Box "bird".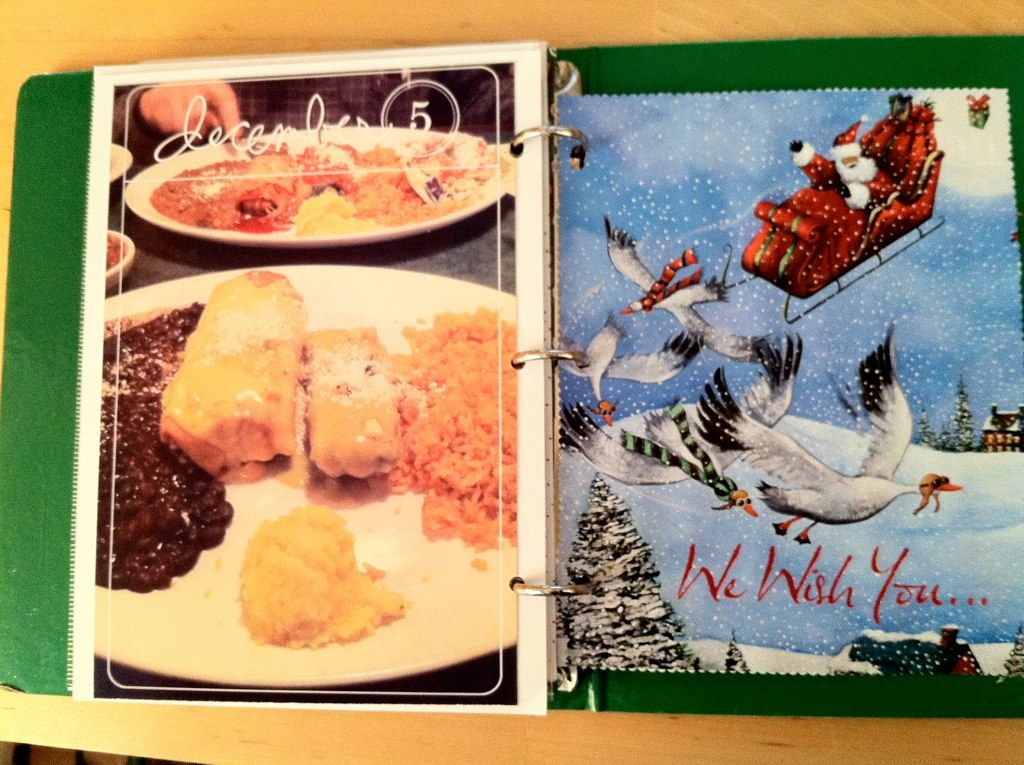
596 212 781 364.
